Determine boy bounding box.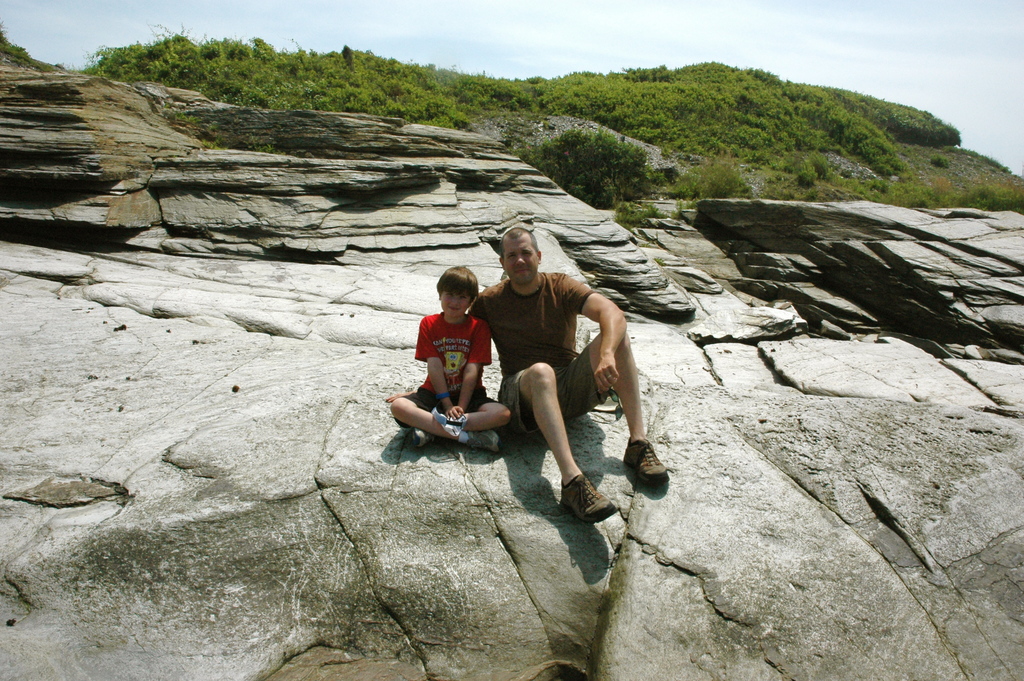
Determined: bbox=(388, 259, 508, 462).
